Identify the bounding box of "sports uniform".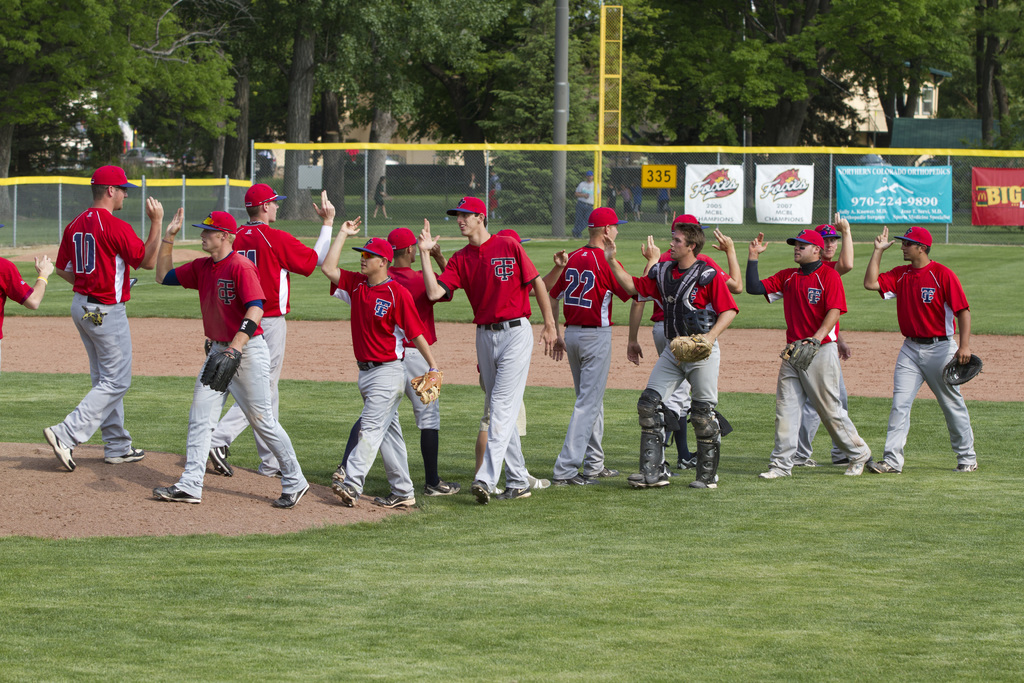
pyautogui.locateOnScreen(554, 243, 629, 472).
